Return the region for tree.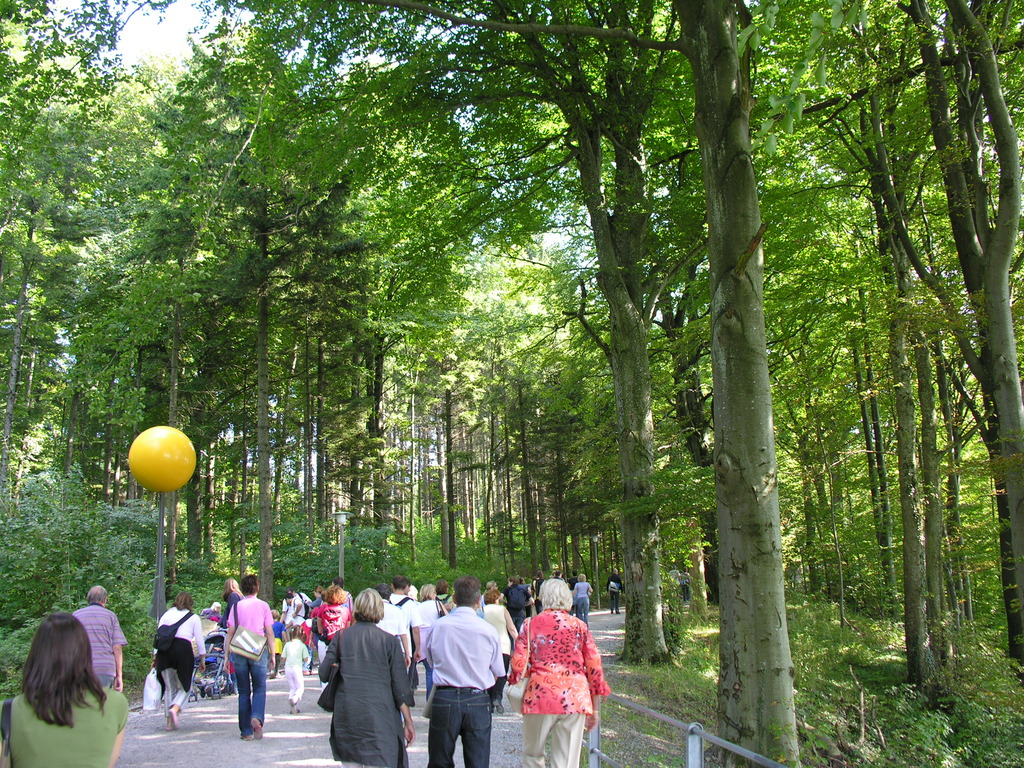
(left=211, top=0, right=684, bottom=669).
